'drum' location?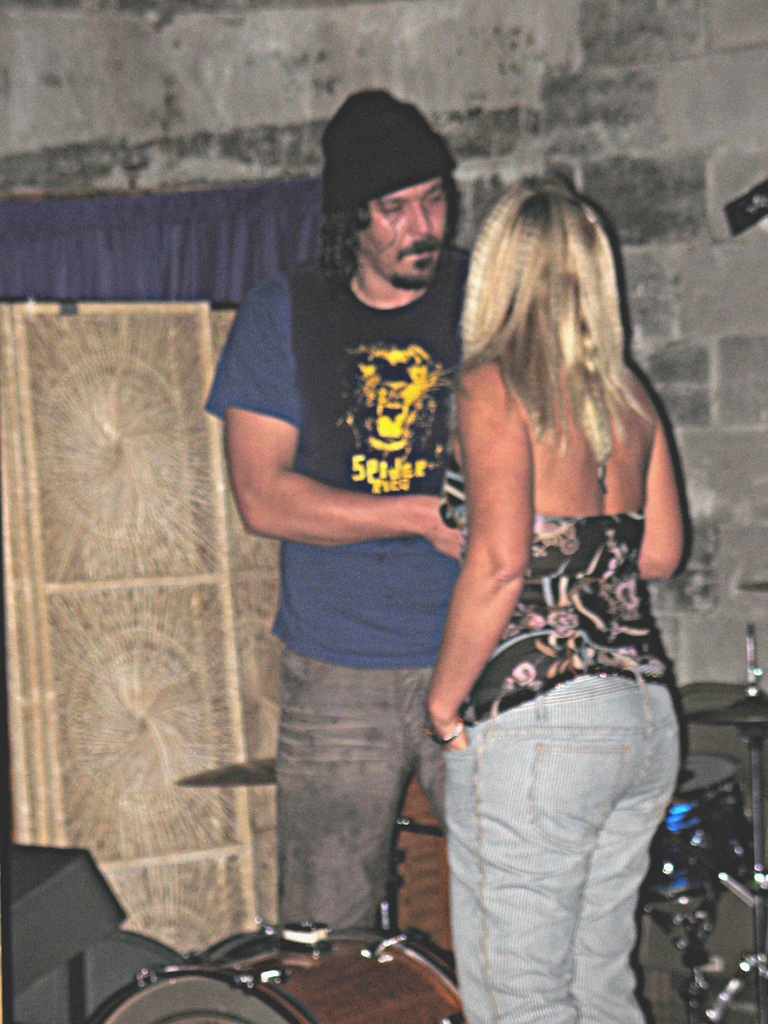
(x1=628, y1=750, x2=755, y2=904)
